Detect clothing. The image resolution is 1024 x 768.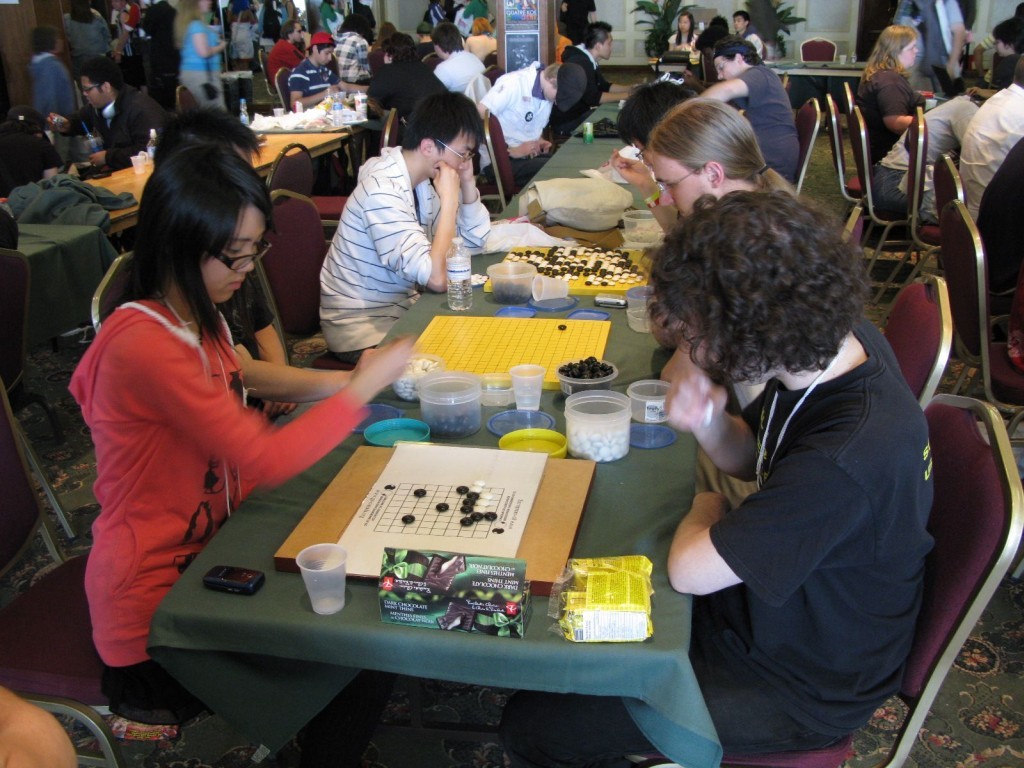
rect(705, 309, 926, 733).
